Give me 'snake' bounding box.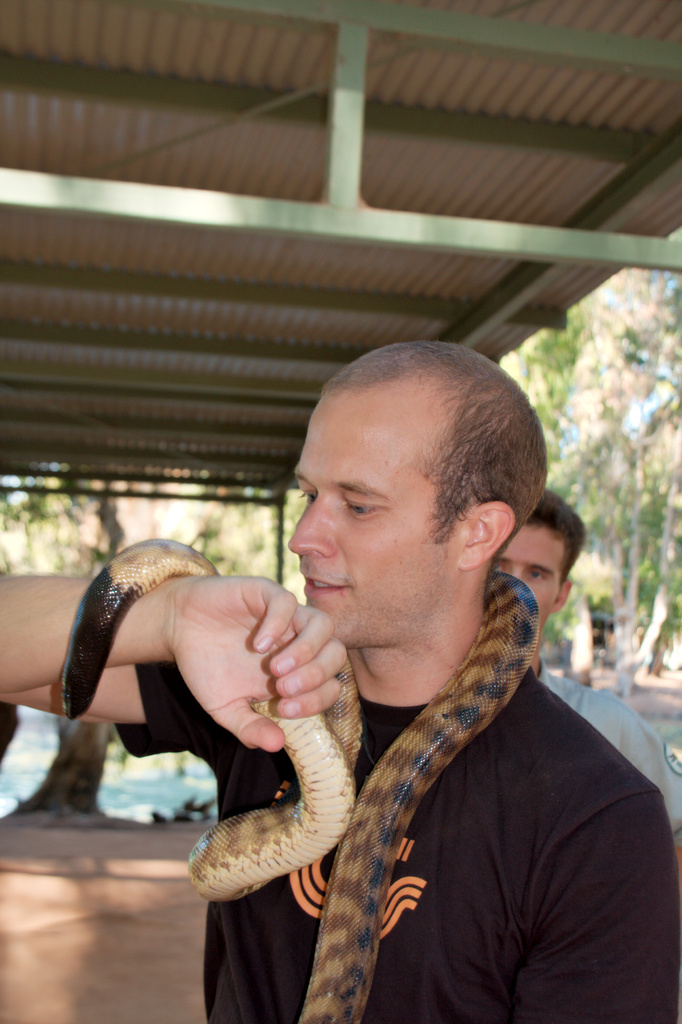
[left=61, top=536, right=540, bottom=1023].
